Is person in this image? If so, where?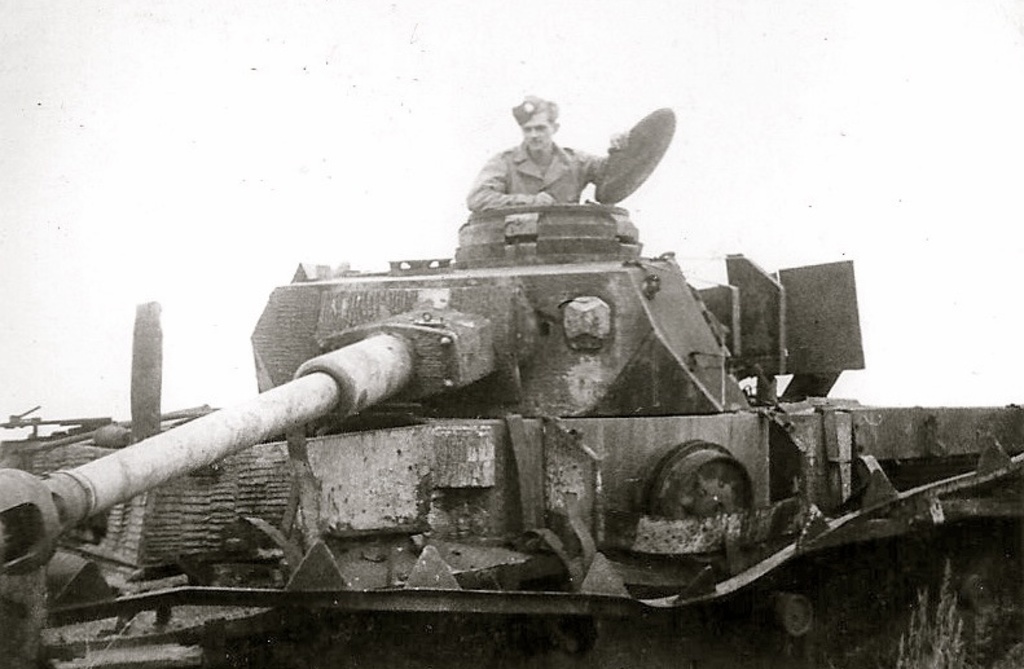
Yes, at crop(460, 96, 627, 254).
